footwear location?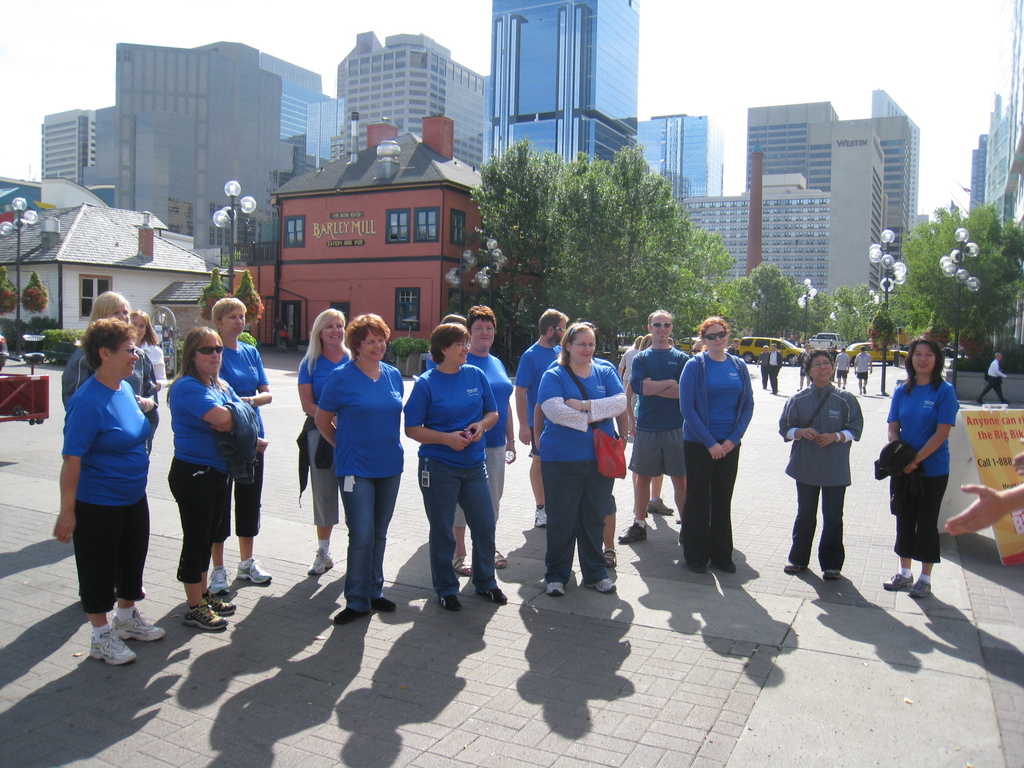
BBox(474, 590, 511, 605)
